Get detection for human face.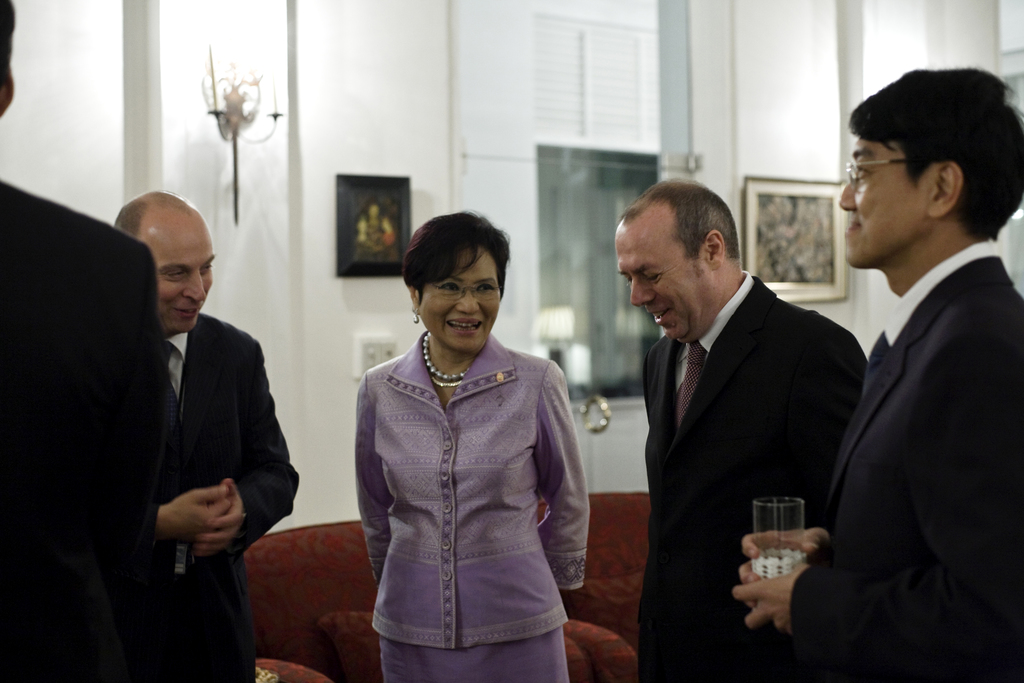
Detection: 136,215,212,331.
